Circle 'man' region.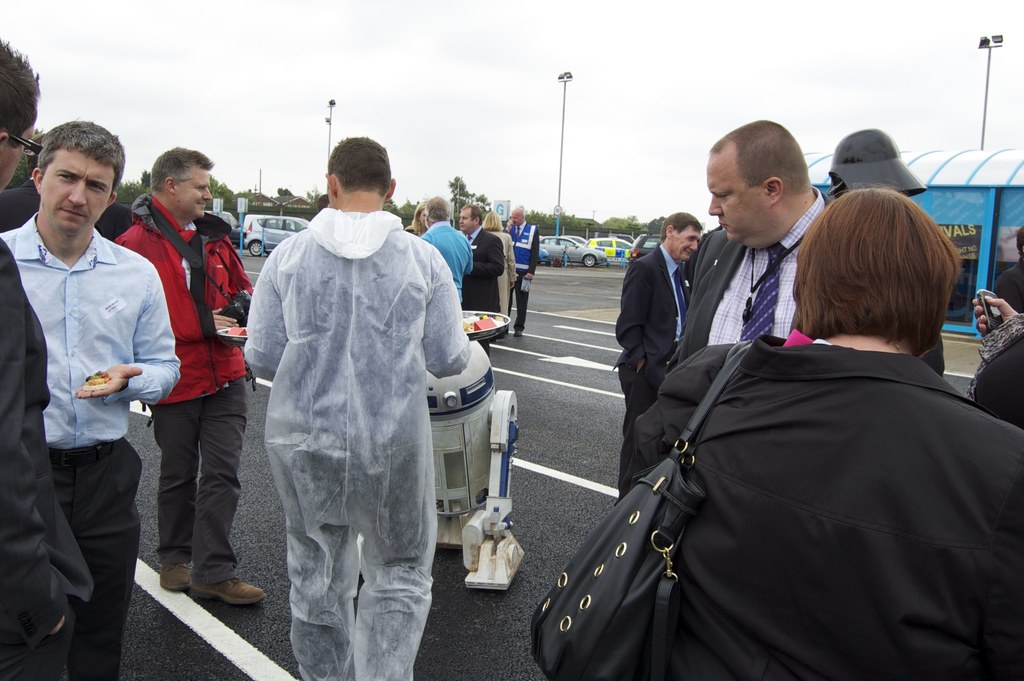
Region: region(243, 137, 474, 680).
